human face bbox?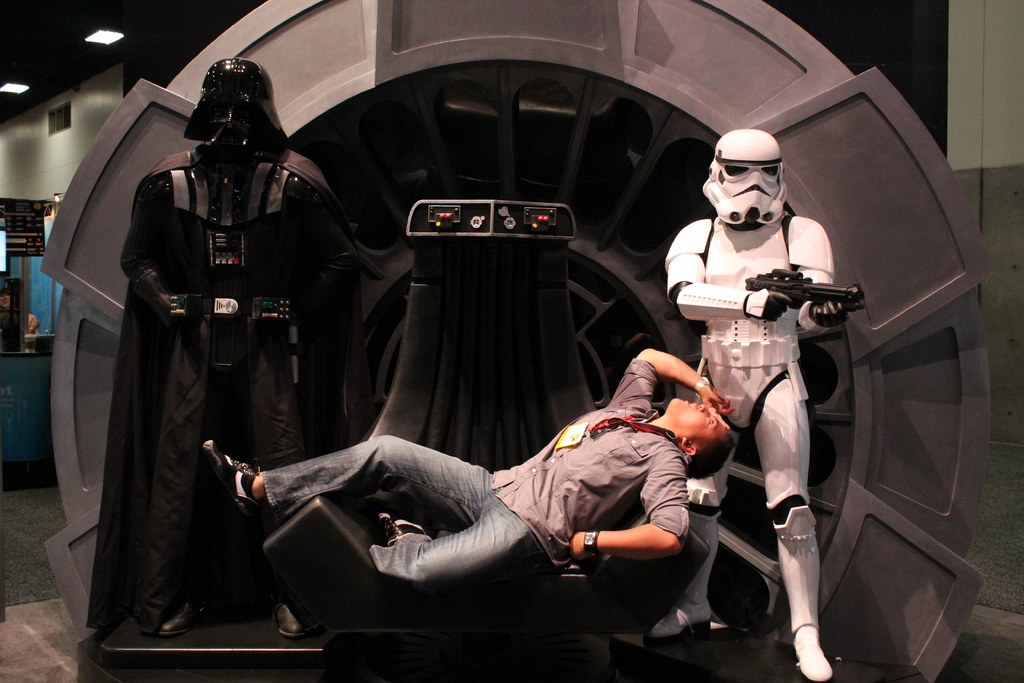
(x1=719, y1=157, x2=783, y2=220)
